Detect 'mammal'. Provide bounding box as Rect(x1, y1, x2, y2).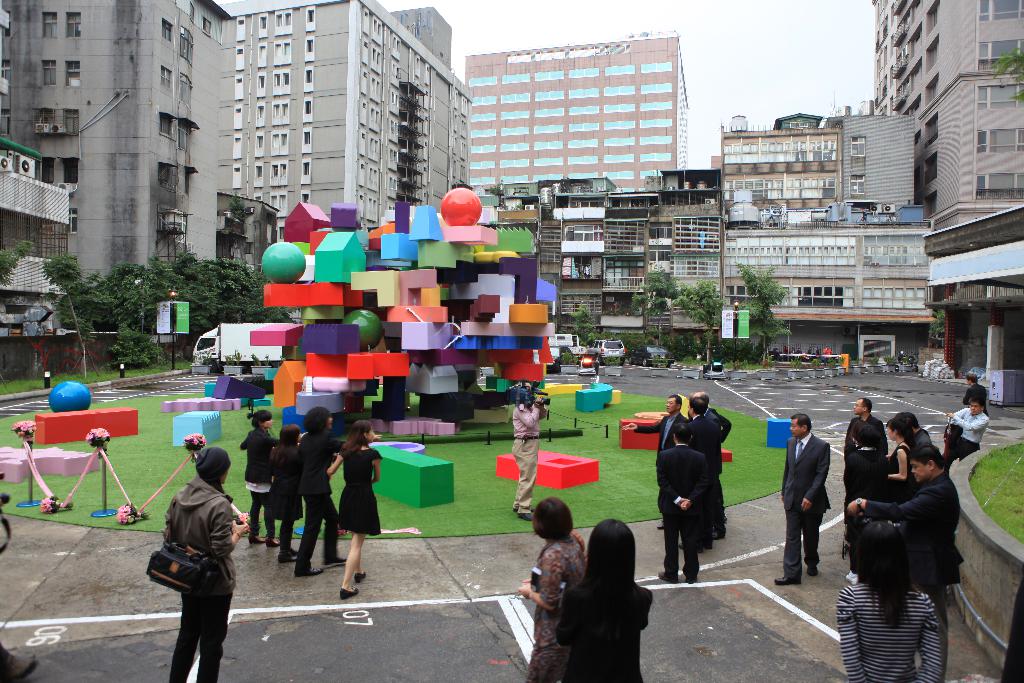
Rect(685, 392, 731, 520).
